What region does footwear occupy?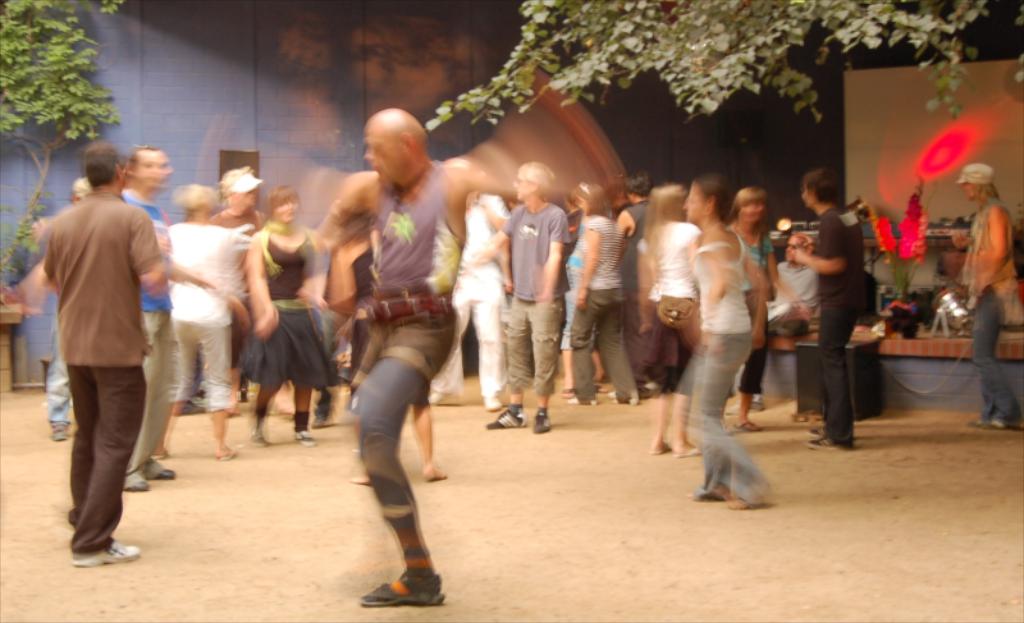
Rect(732, 496, 780, 513).
